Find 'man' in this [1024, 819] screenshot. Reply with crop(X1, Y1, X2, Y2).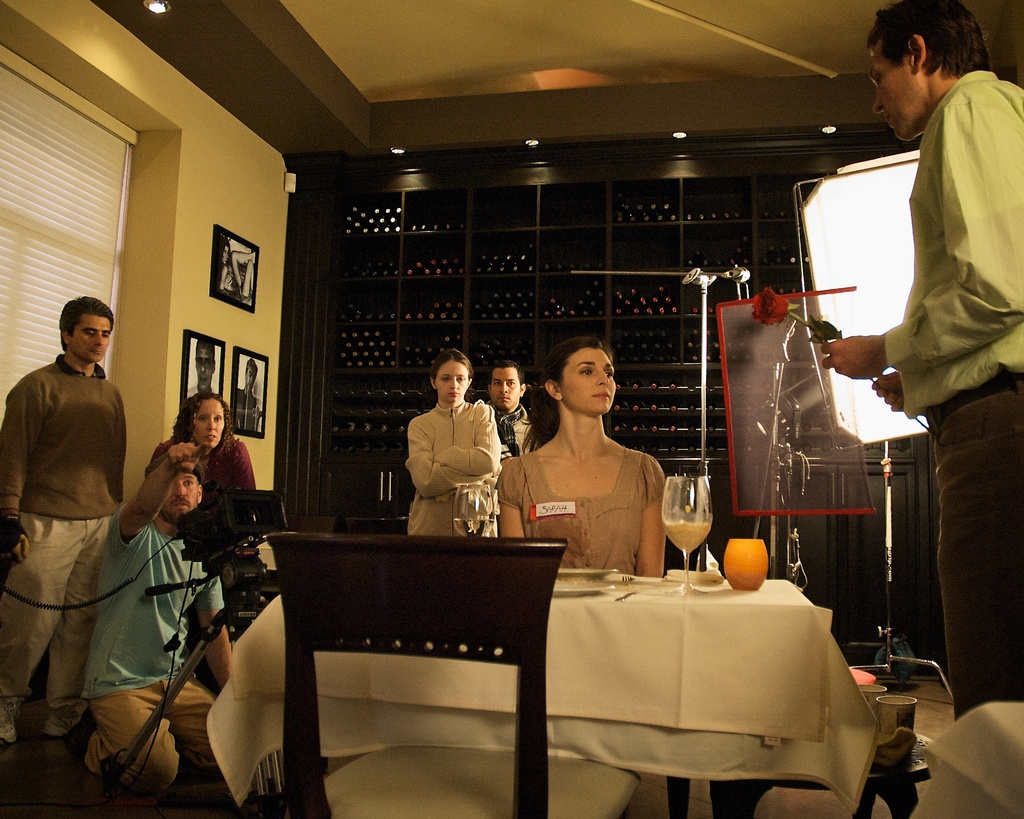
crop(233, 358, 261, 435).
